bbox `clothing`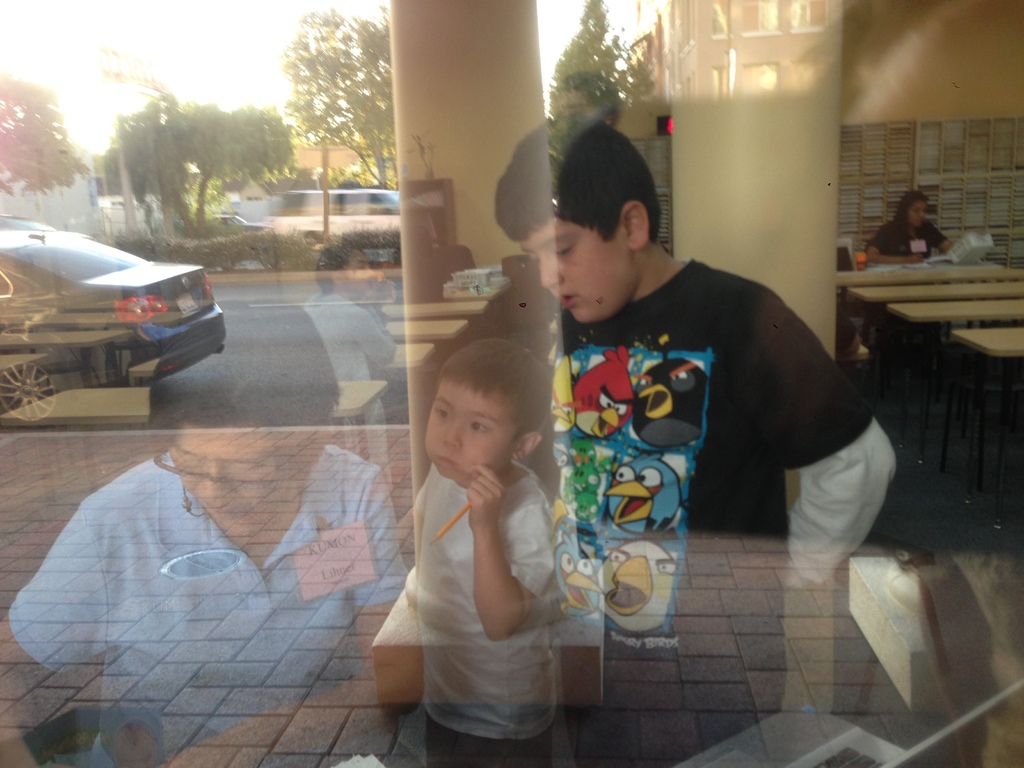
<box>540,256,895,767</box>
